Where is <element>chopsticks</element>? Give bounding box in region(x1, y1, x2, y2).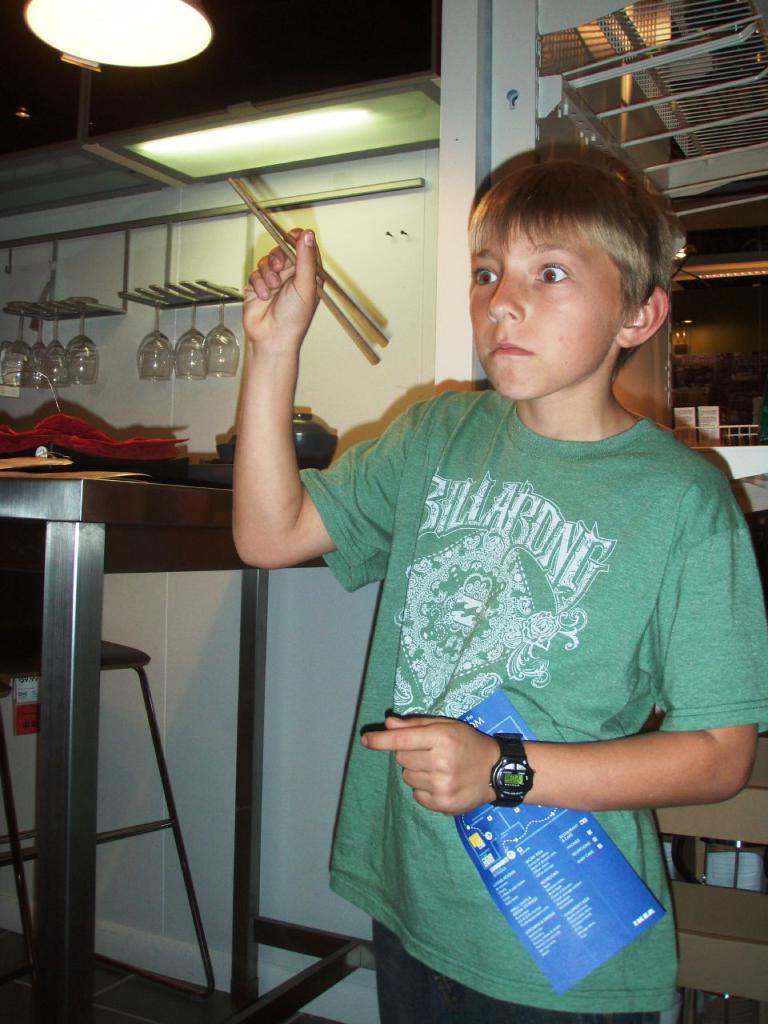
region(232, 178, 382, 366).
